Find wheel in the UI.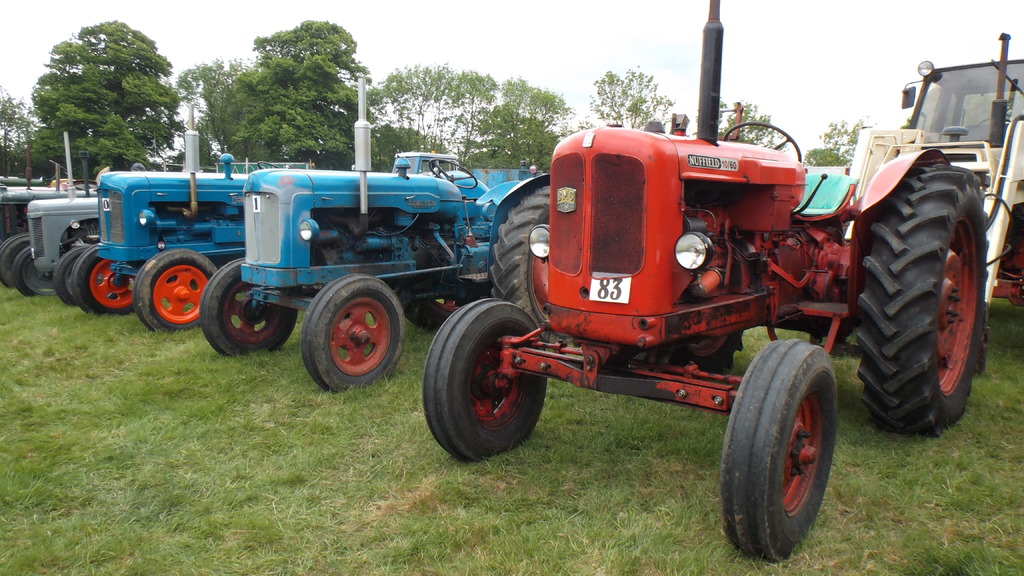
UI element at (722, 115, 807, 174).
